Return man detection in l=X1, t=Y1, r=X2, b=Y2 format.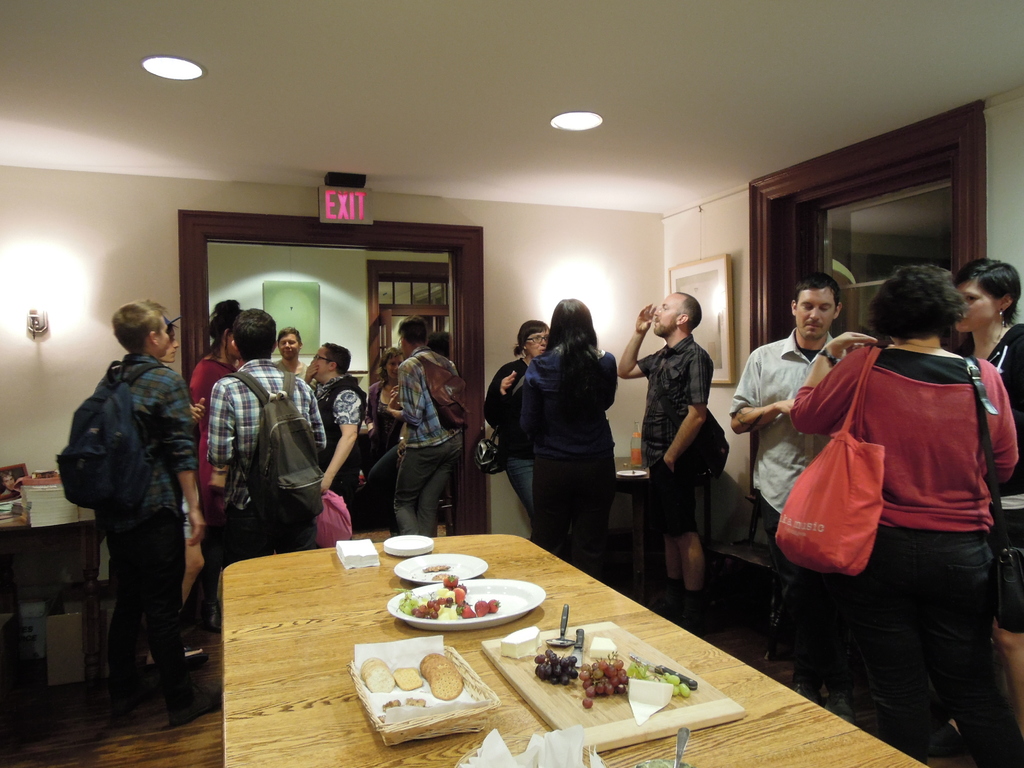
l=58, t=282, r=207, b=739.
